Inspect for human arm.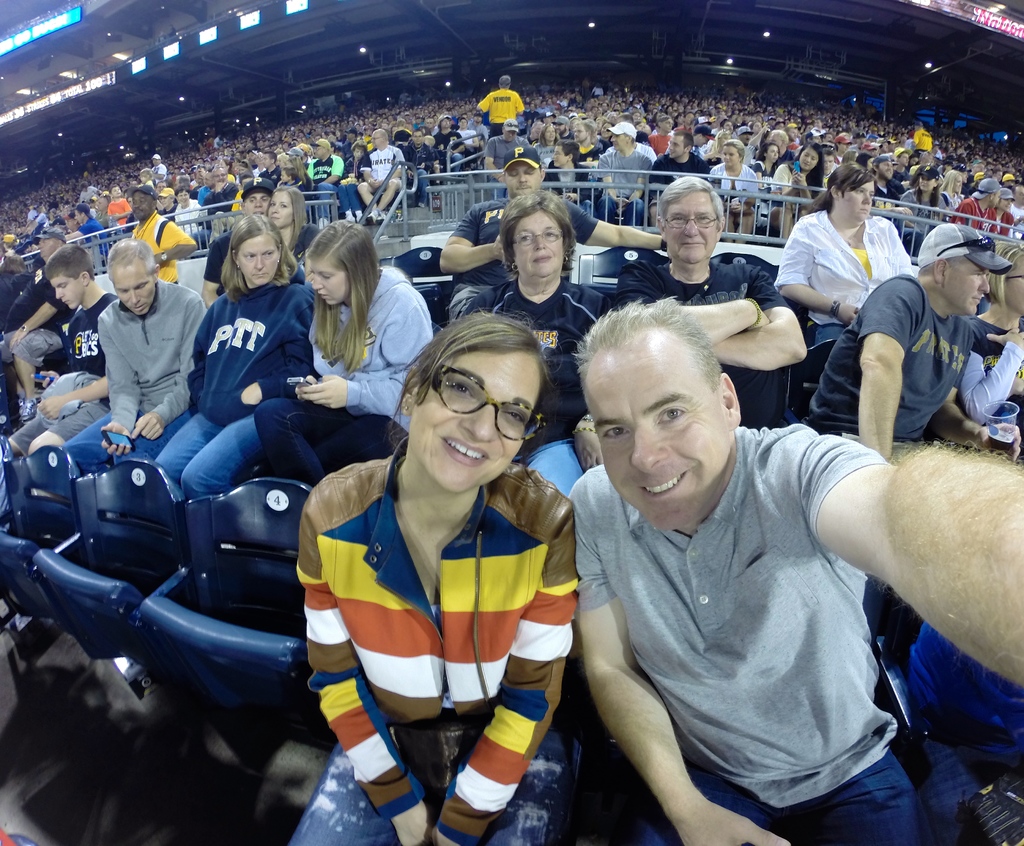
Inspection: bbox(42, 288, 114, 413).
